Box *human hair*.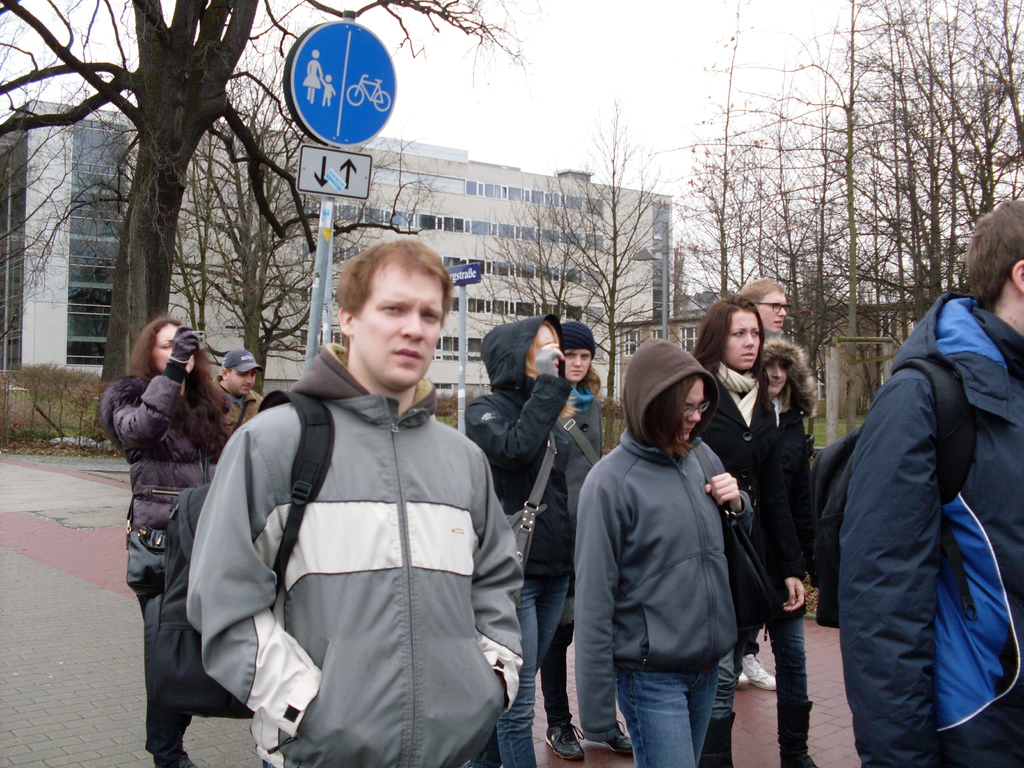
bbox=[131, 317, 234, 455].
